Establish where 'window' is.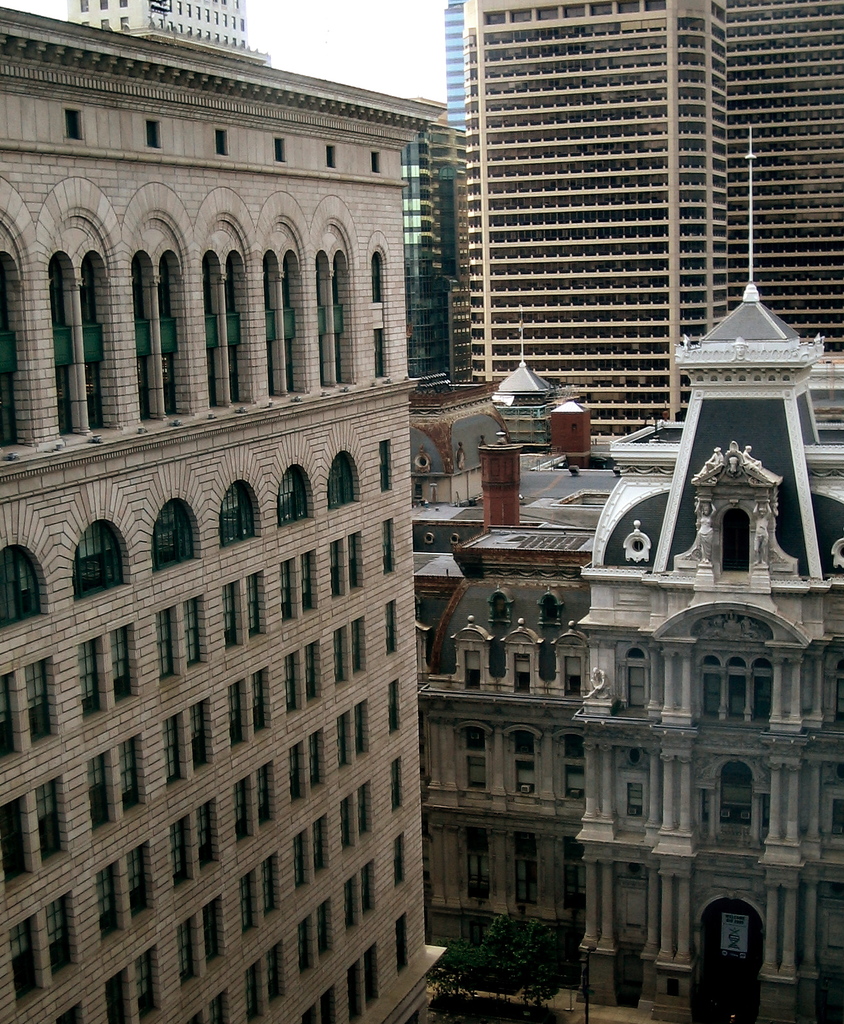
Established at rect(186, 23, 196, 37).
